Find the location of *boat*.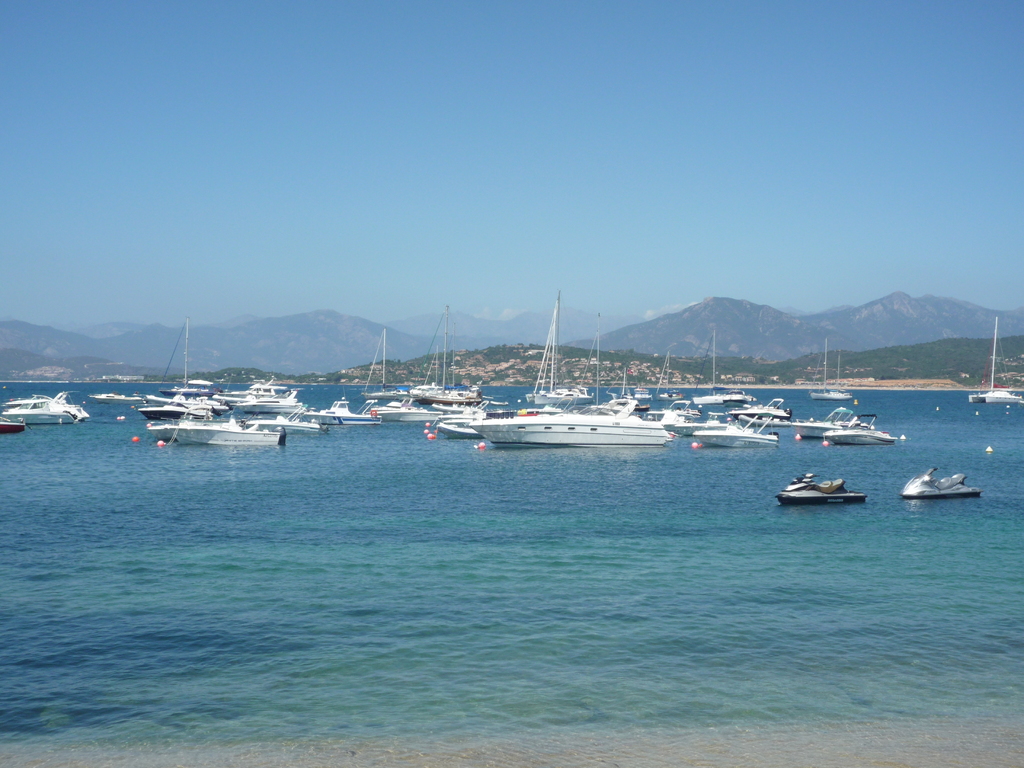
Location: (left=372, top=384, right=436, bottom=428).
